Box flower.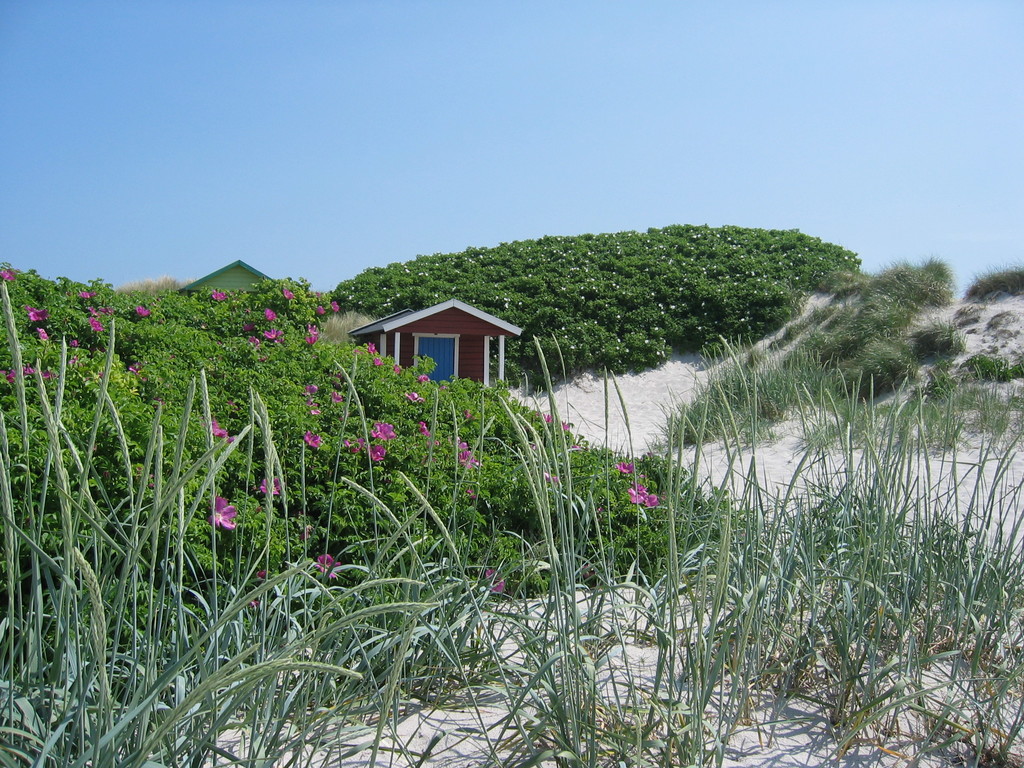
bbox=[79, 291, 95, 298].
